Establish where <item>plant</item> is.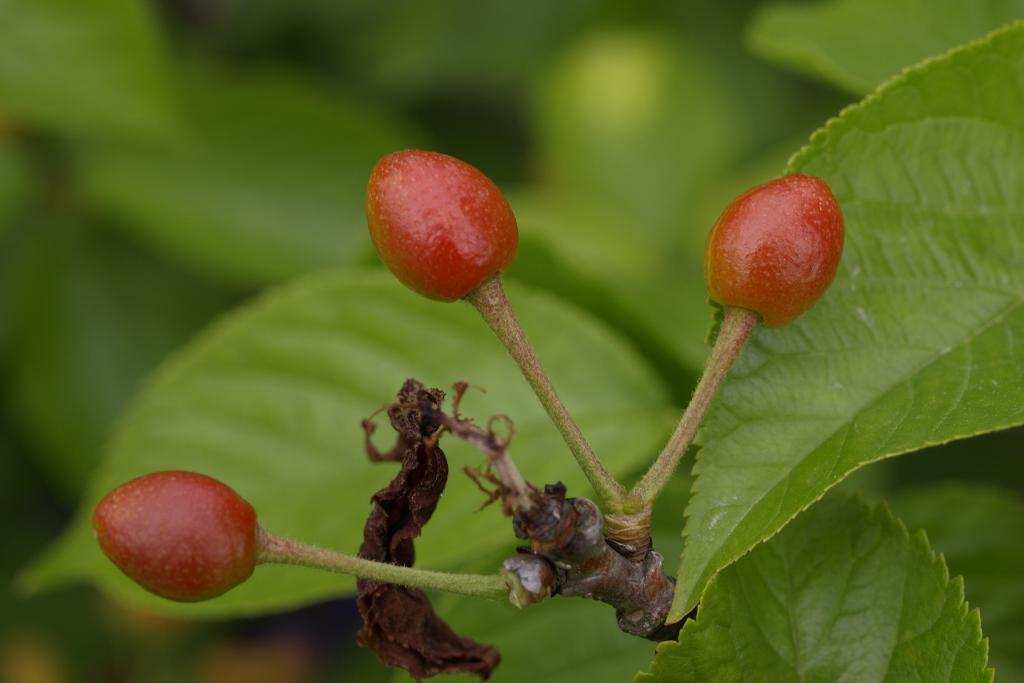
Established at l=81, t=40, r=1023, b=670.
